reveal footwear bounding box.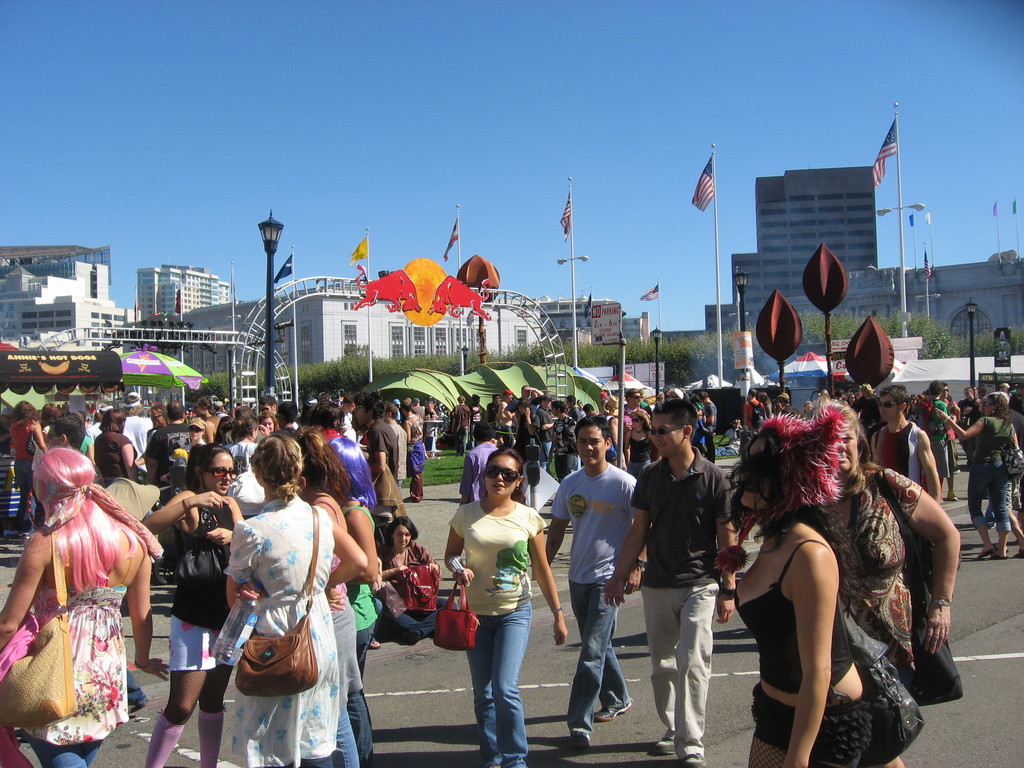
Revealed: [565,724,591,751].
